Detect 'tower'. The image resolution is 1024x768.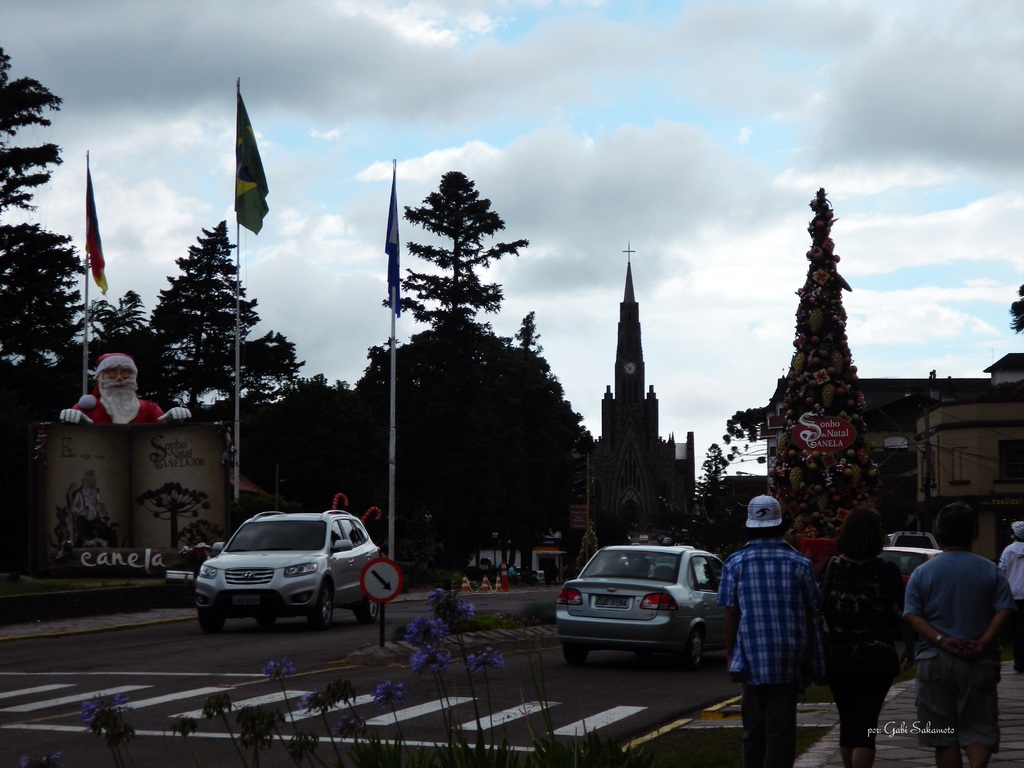
region(583, 228, 688, 511).
